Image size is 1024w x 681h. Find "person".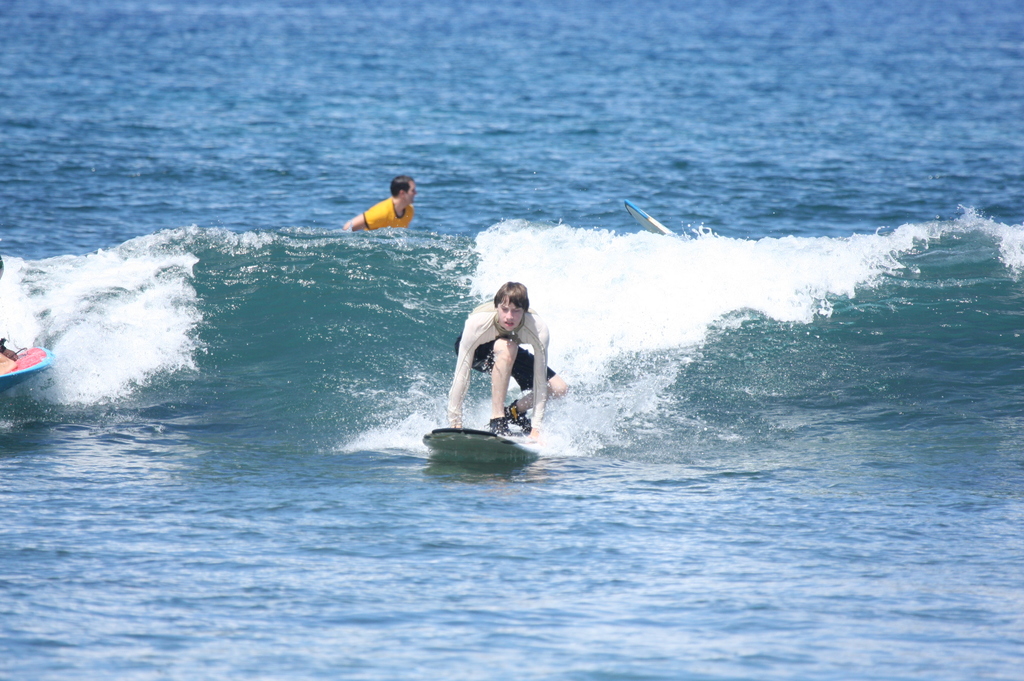
{"left": 346, "top": 173, "right": 419, "bottom": 236}.
